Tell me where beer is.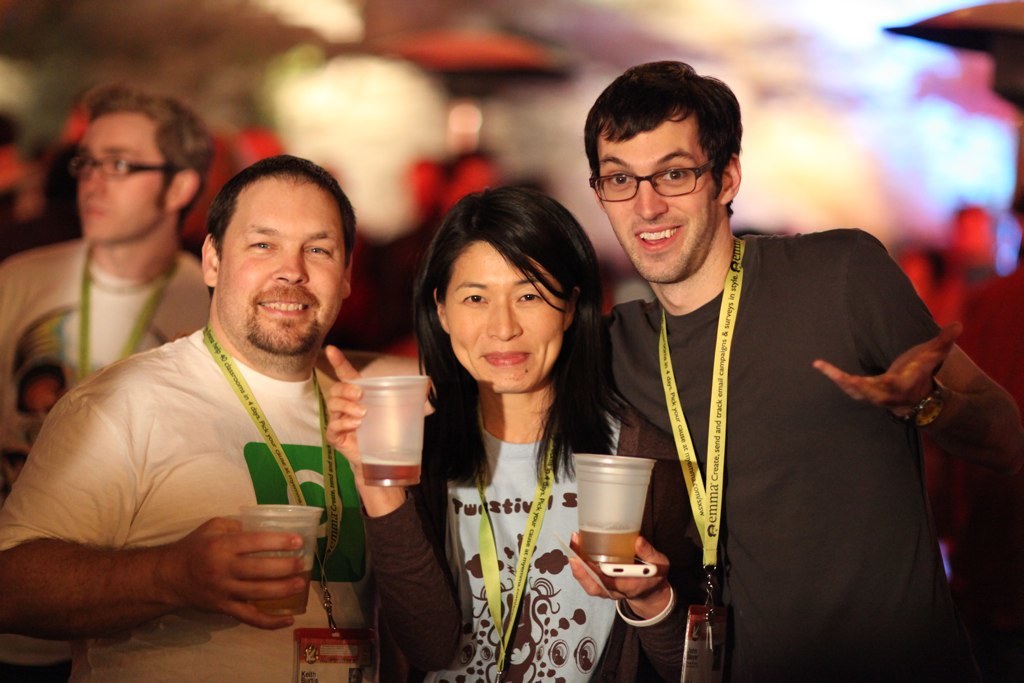
beer is at x1=578, y1=445, x2=660, y2=562.
